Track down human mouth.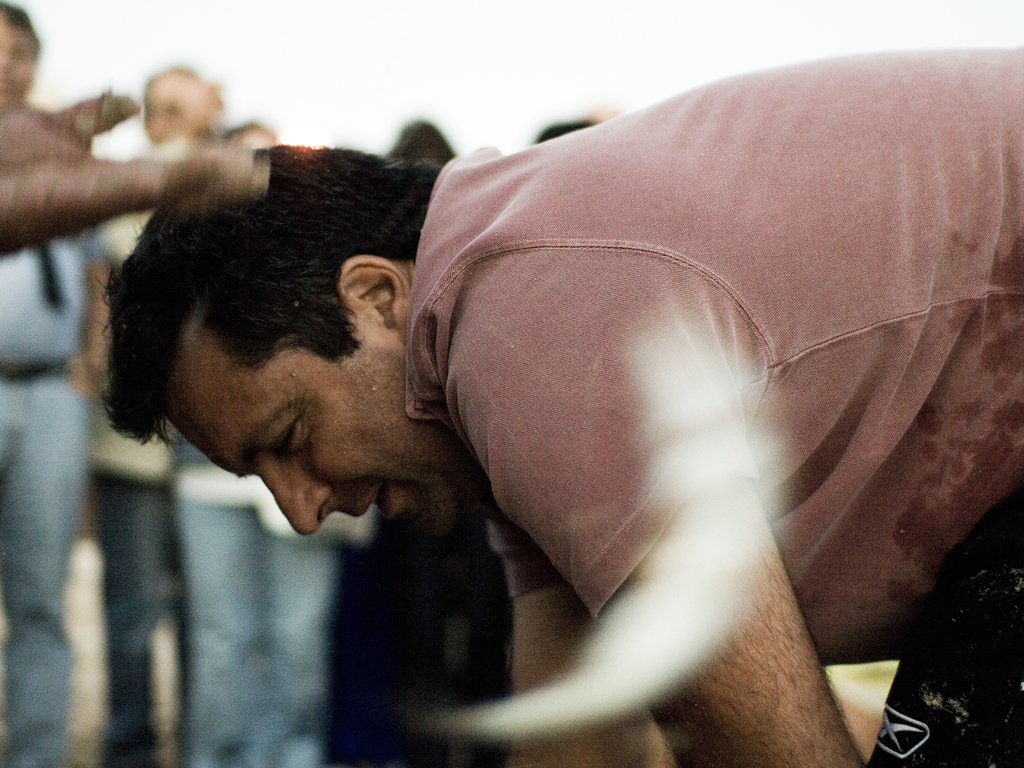
Tracked to crop(352, 484, 392, 513).
